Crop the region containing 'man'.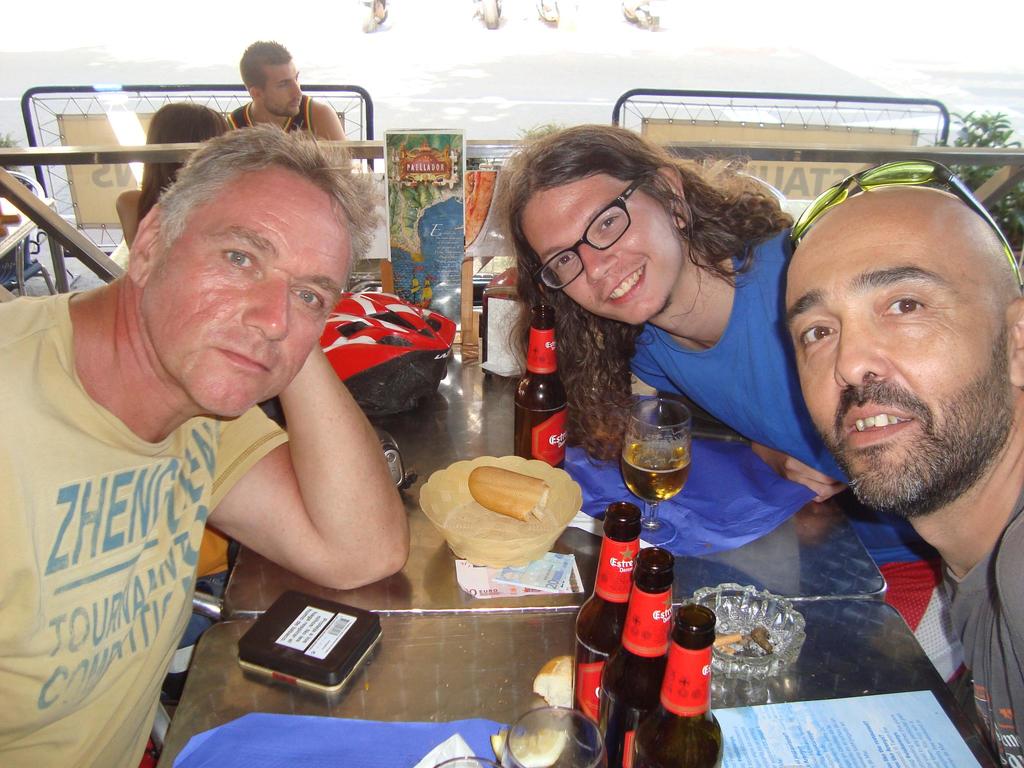
Crop region: <region>776, 179, 1023, 767</region>.
